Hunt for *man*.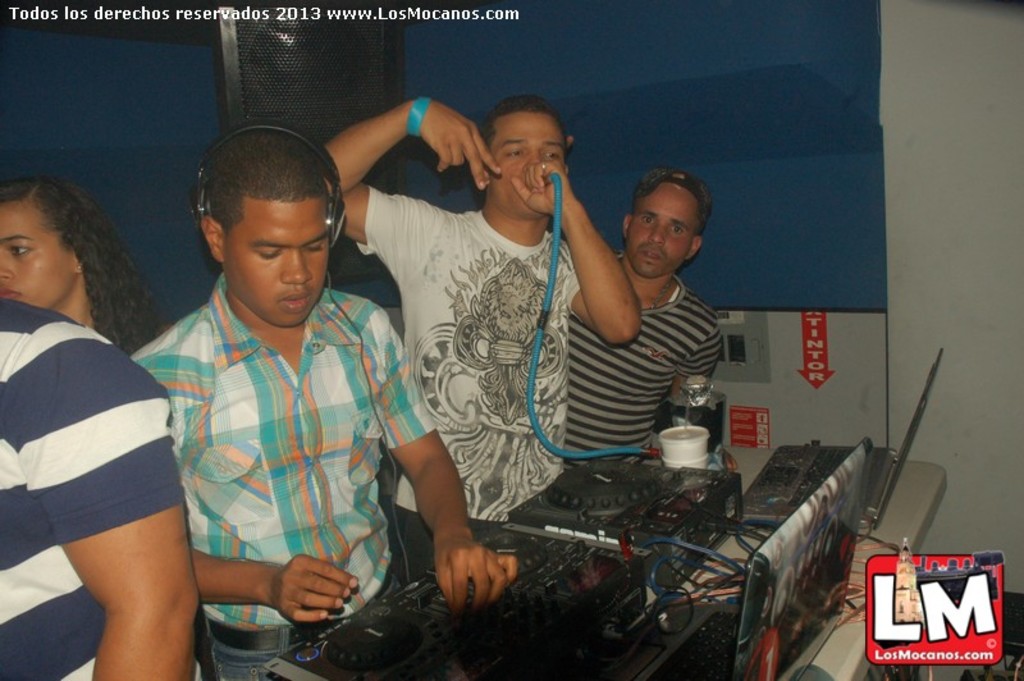
Hunted down at 552 183 727 452.
